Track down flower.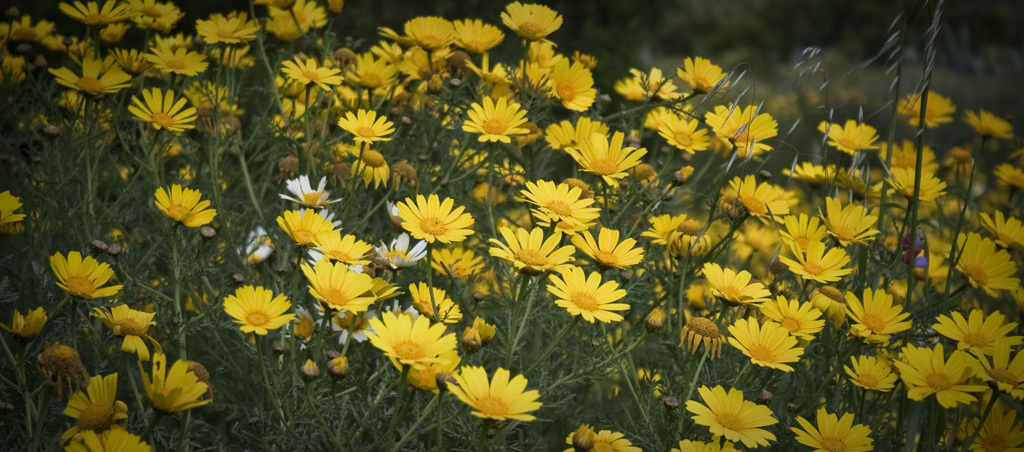
Tracked to [x1=993, y1=164, x2=1023, y2=190].
